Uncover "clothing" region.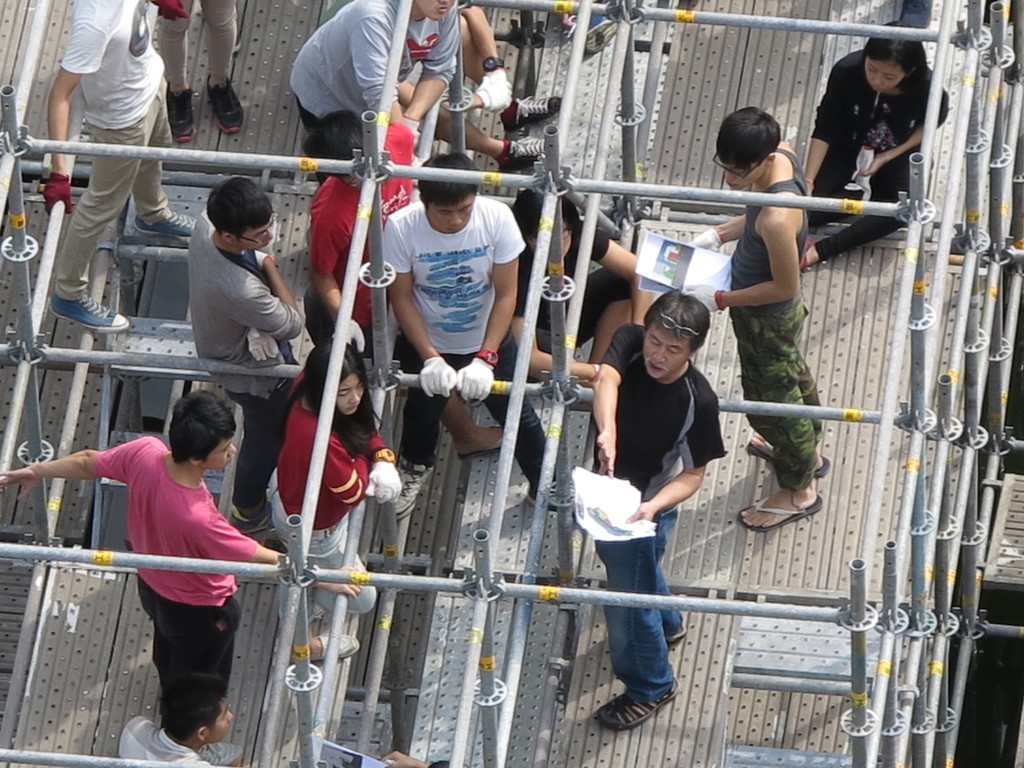
Uncovered: <bbox>86, 428, 260, 706</bbox>.
